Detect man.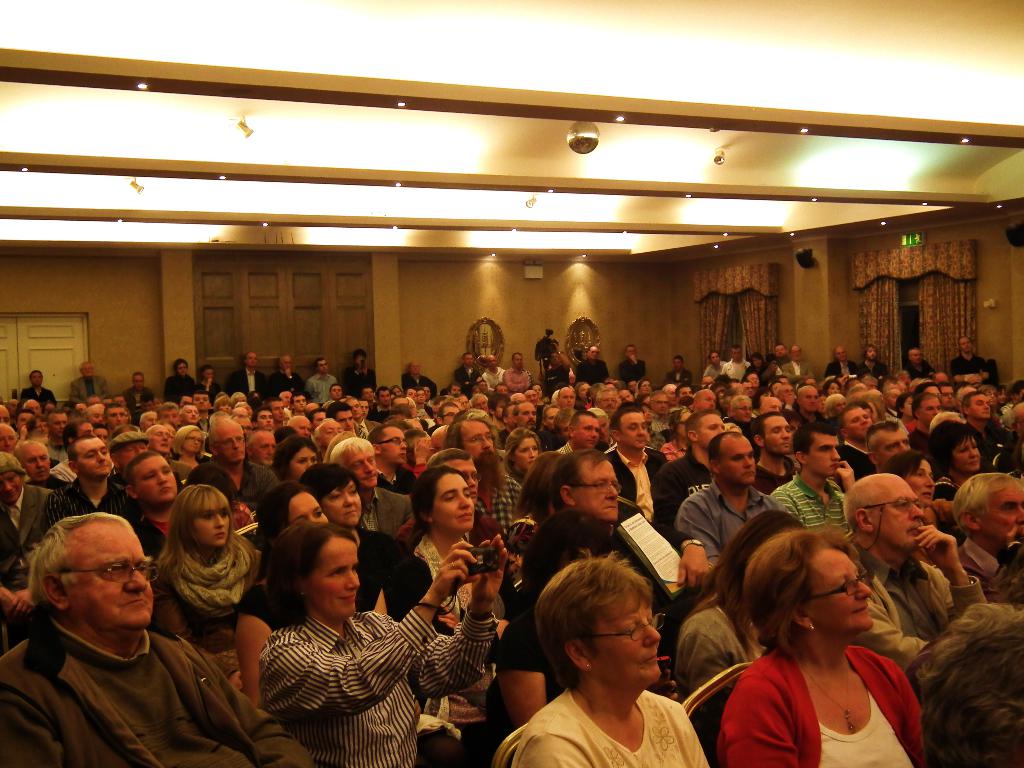
Detected at locate(330, 433, 430, 561).
